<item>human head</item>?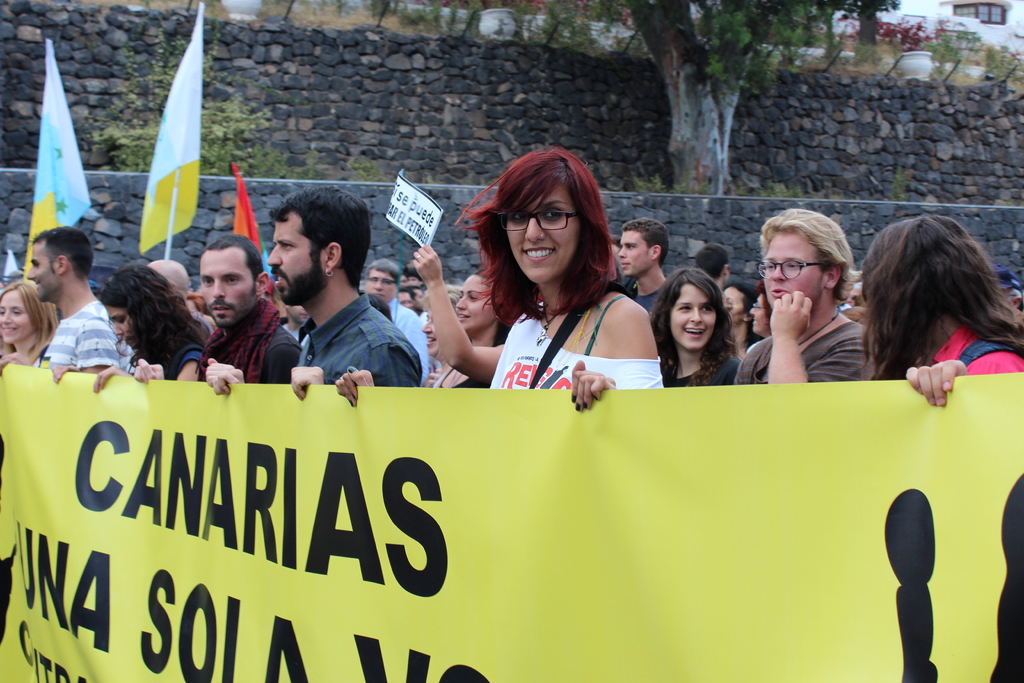
rect(746, 287, 775, 341)
